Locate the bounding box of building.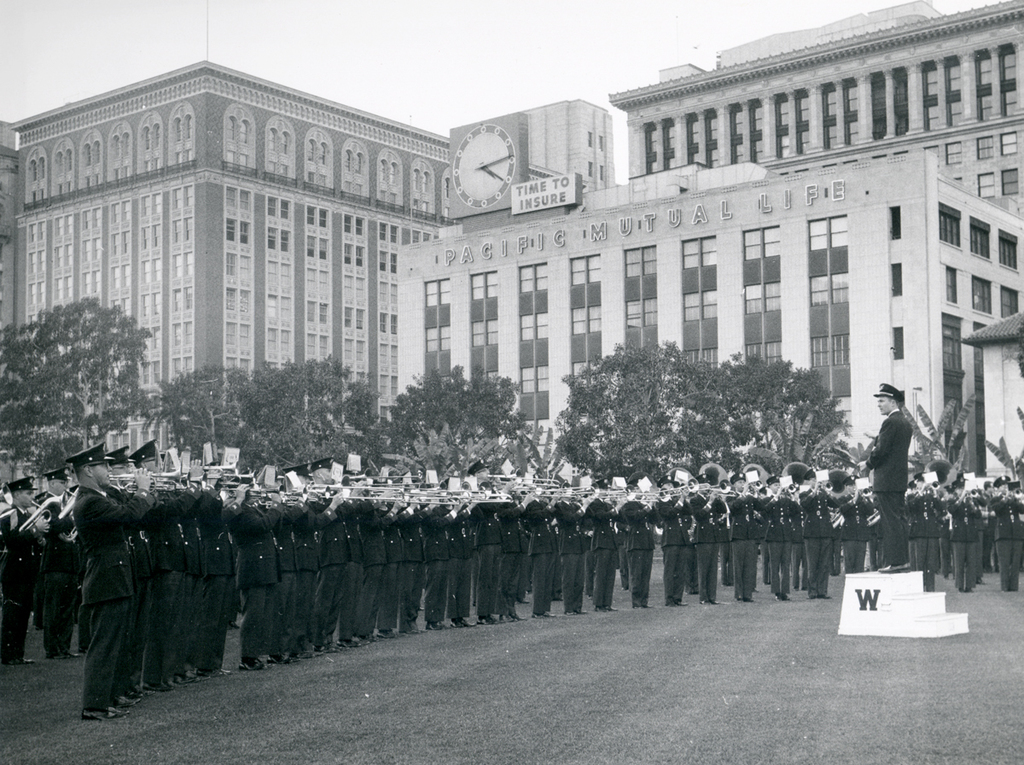
Bounding box: bbox=[605, 0, 1023, 213].
